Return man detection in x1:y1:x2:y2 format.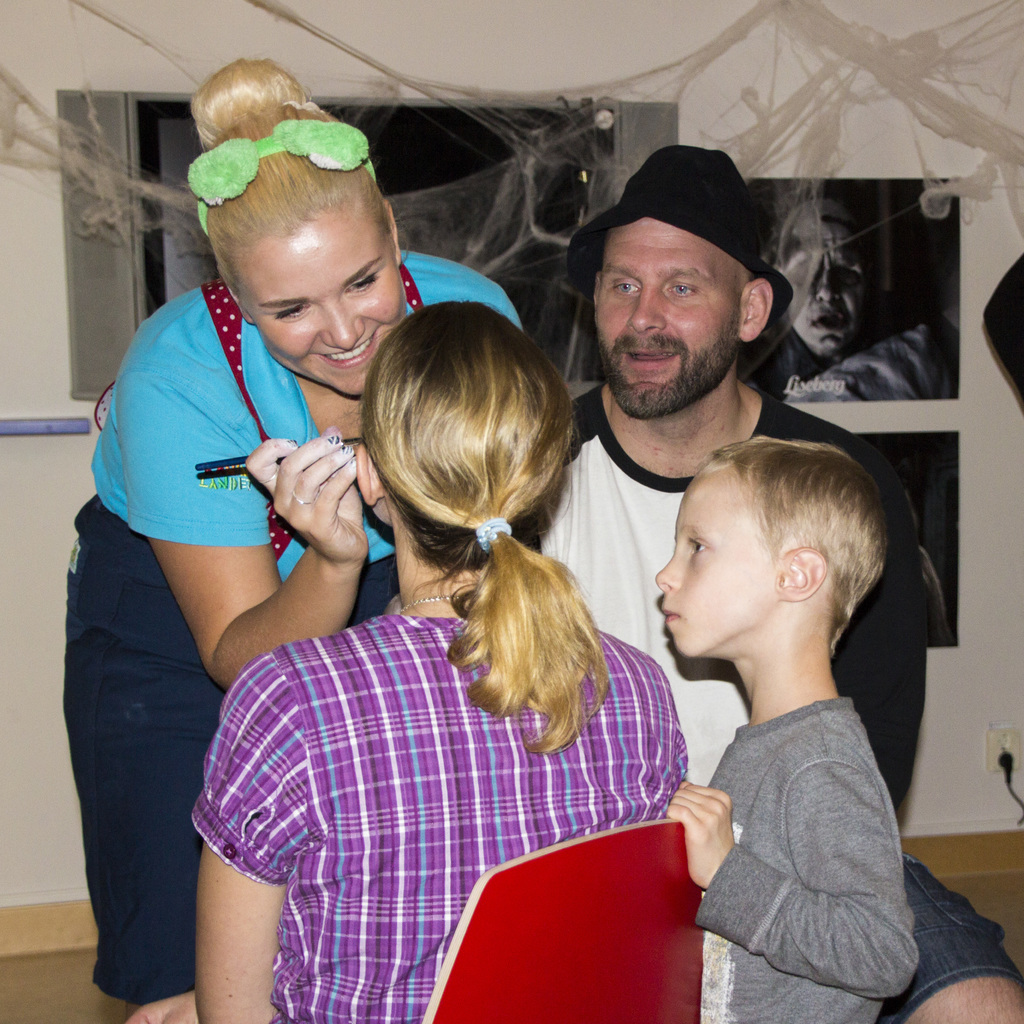
515:137:1023:1023.
